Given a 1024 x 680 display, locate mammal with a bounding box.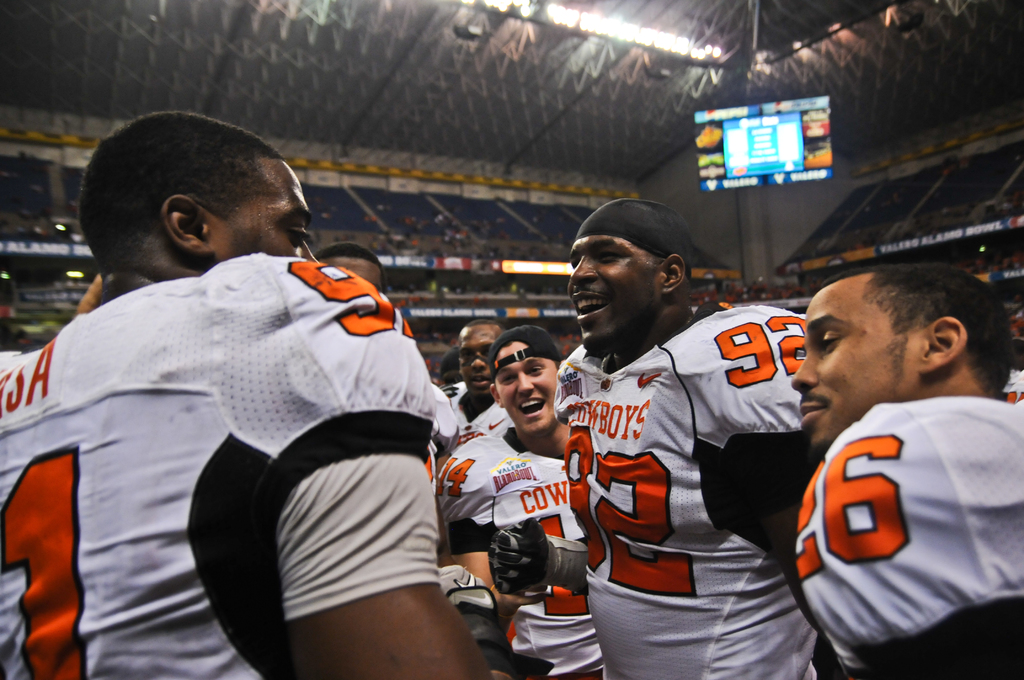
Located: 690, 300, 733, 320.
